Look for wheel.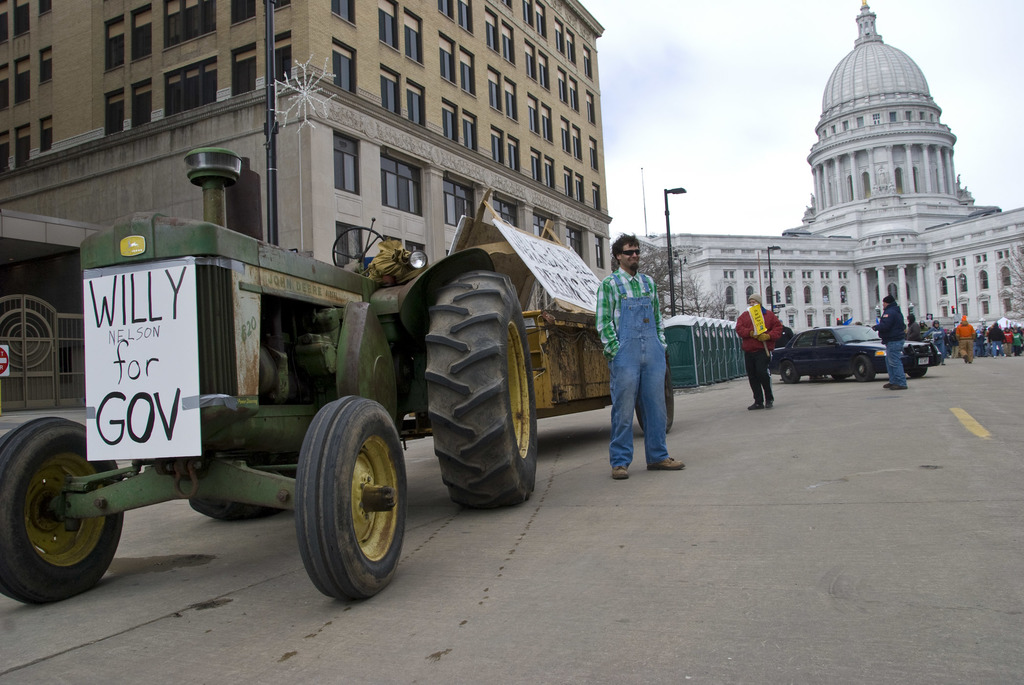
Found: region(783, 361, 802, 386).
